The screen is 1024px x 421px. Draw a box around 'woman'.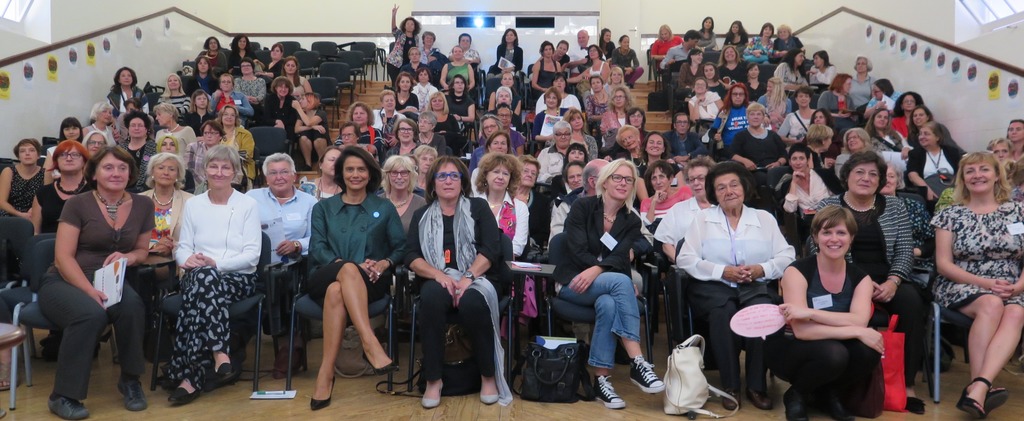
(231, 31, 251, 61).
